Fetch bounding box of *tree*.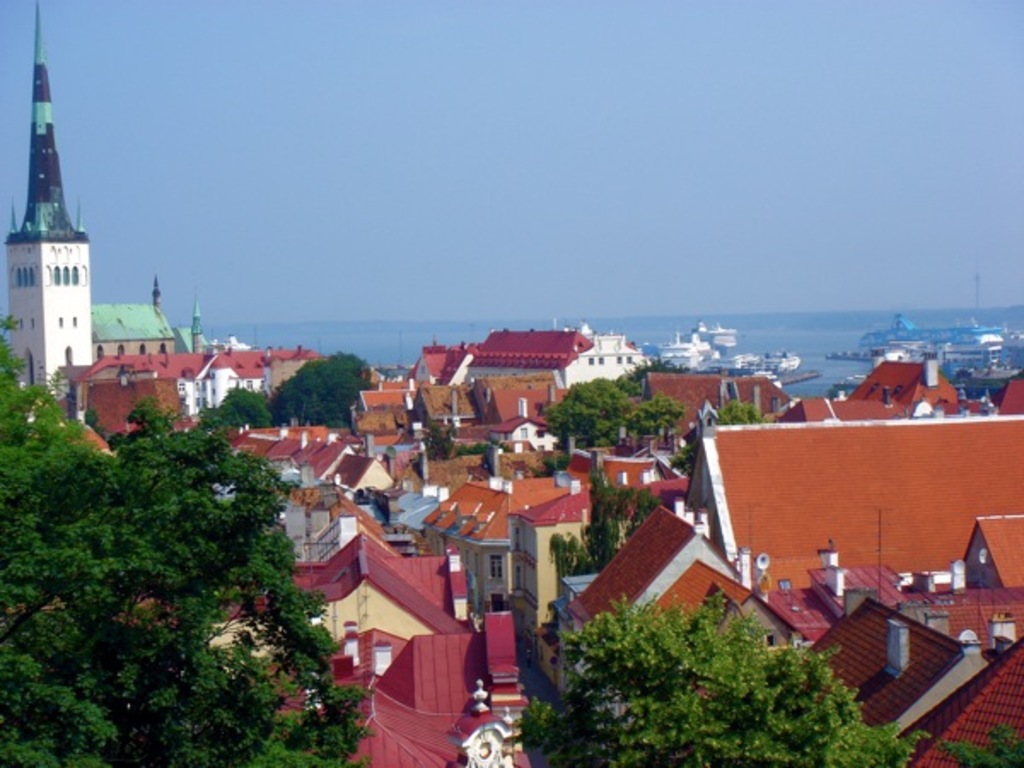
Bbox: 713 389 771 428.
